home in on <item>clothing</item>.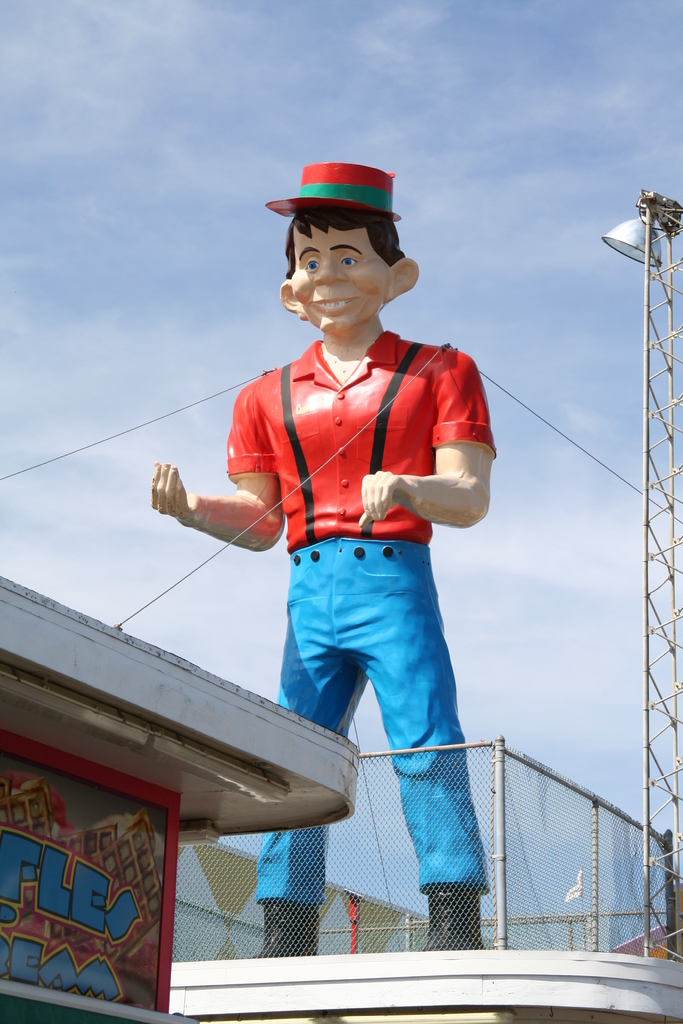
Homed in at [left=258, top=531, right=494, bottom=904].
